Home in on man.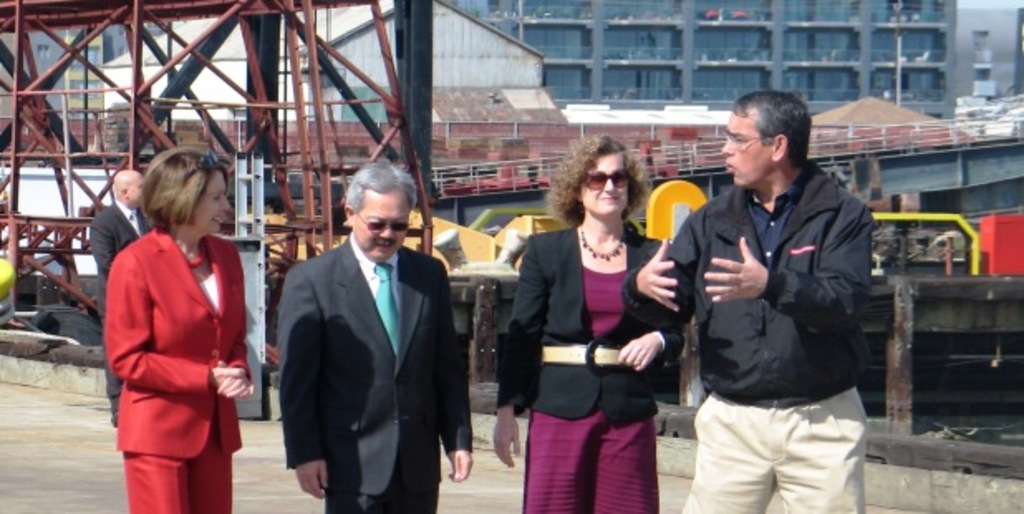
Homed in at [left=277, top=159, right=476, bottom=512].
